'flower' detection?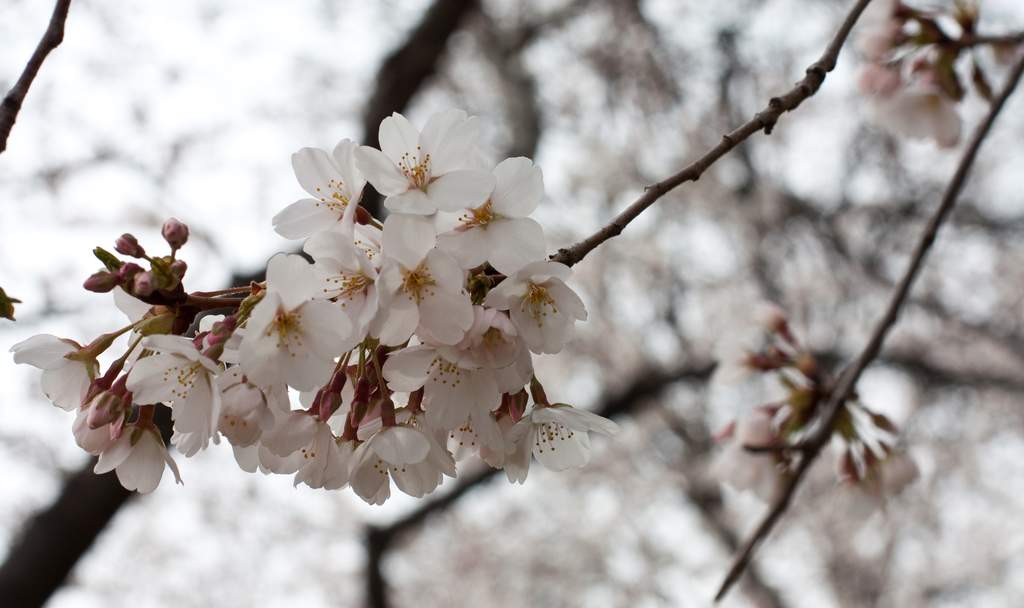
rect(120, 328, 224, 456)
